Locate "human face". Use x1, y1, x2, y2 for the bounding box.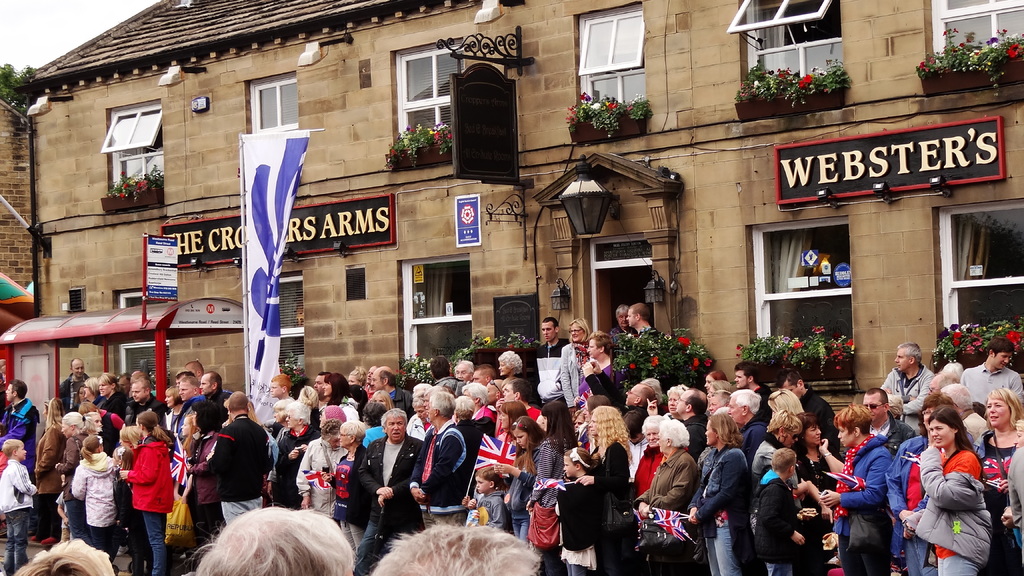
477, 476, 490, 493.
